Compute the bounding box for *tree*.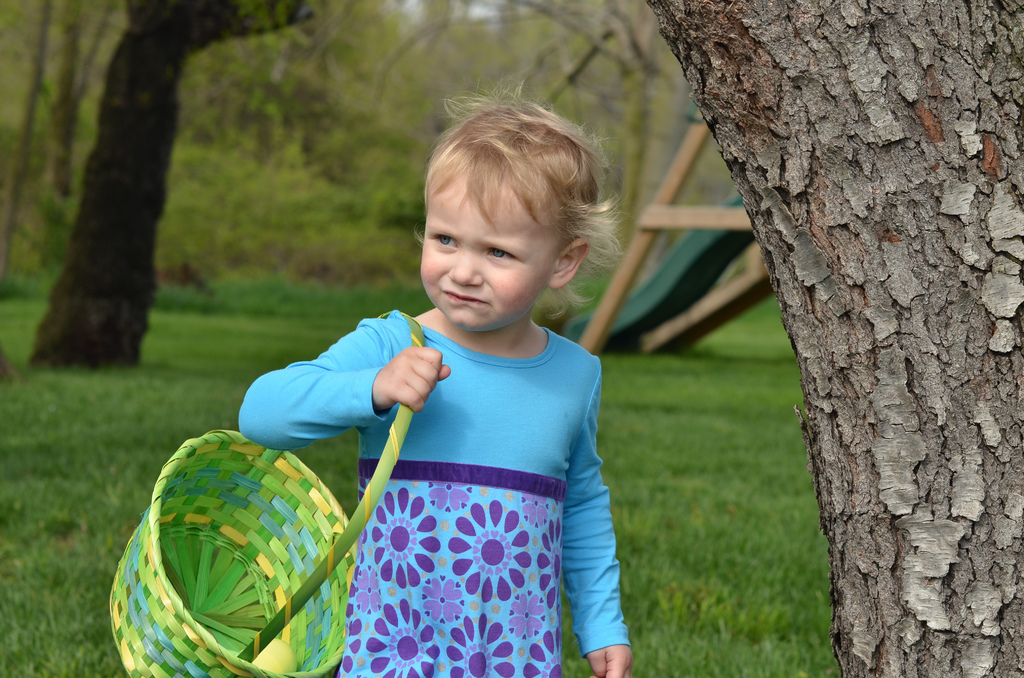
box=[353, 0, 749, 370].
